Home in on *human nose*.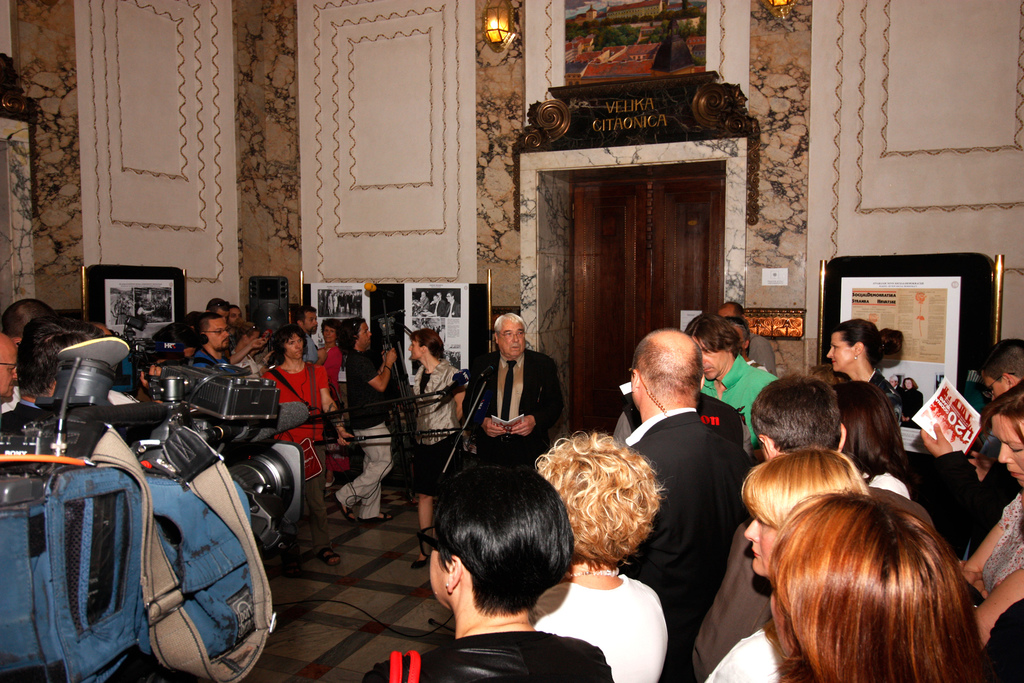
Homed in at [left=295, top=342, right=300, bottom=348].
